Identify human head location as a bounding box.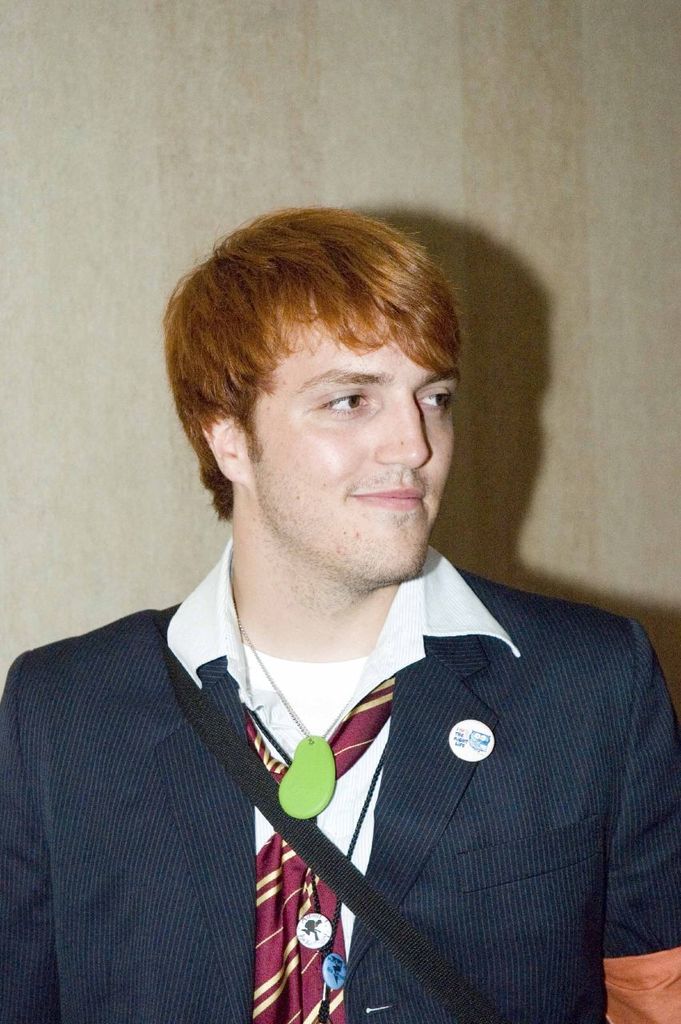
<bbox>160, 201, 501, 570</bbox>.
